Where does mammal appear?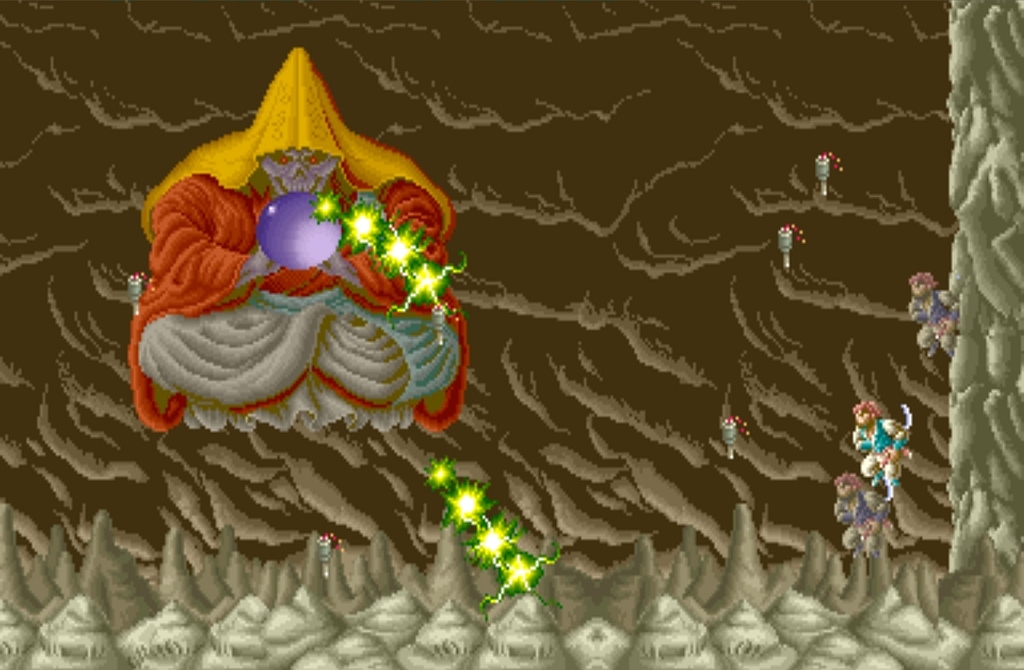
Appears at locate(111, 73, 484, 457).
